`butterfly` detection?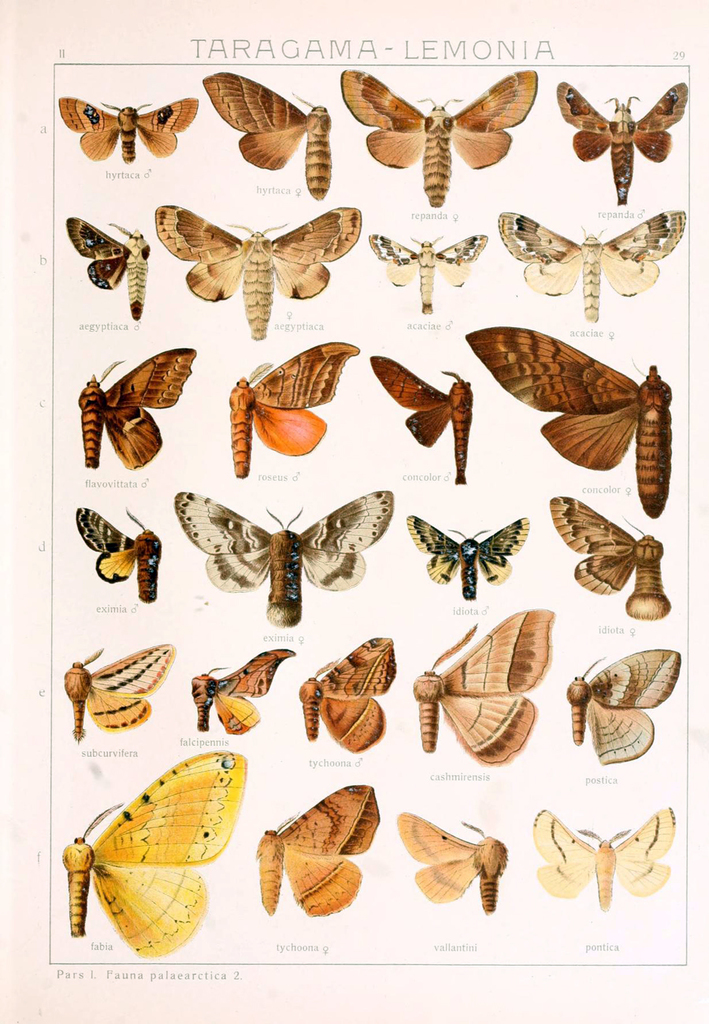
select_region(559, 646, 687, 781)
